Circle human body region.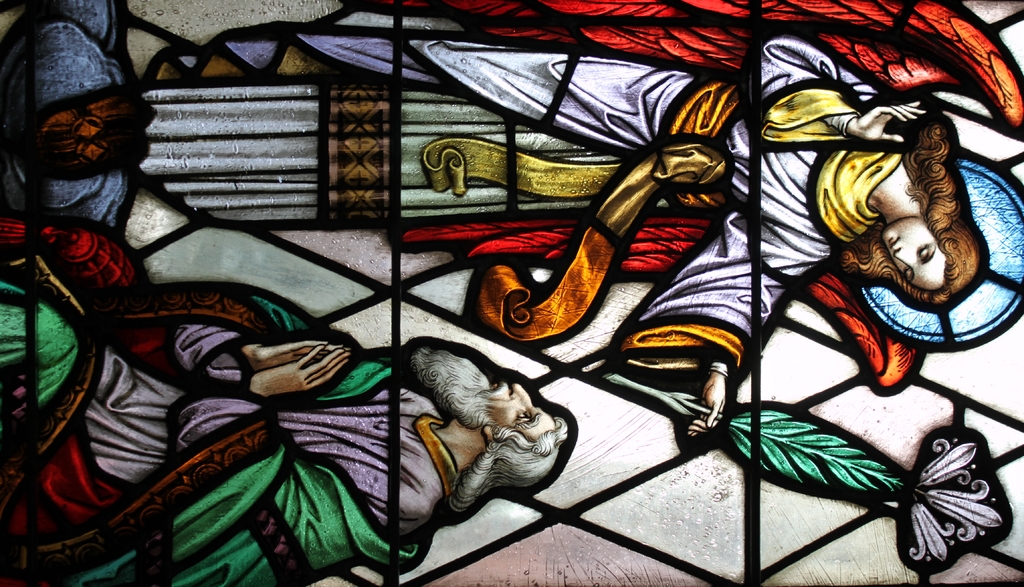
Region: rect(72, 340, 569, 586).
